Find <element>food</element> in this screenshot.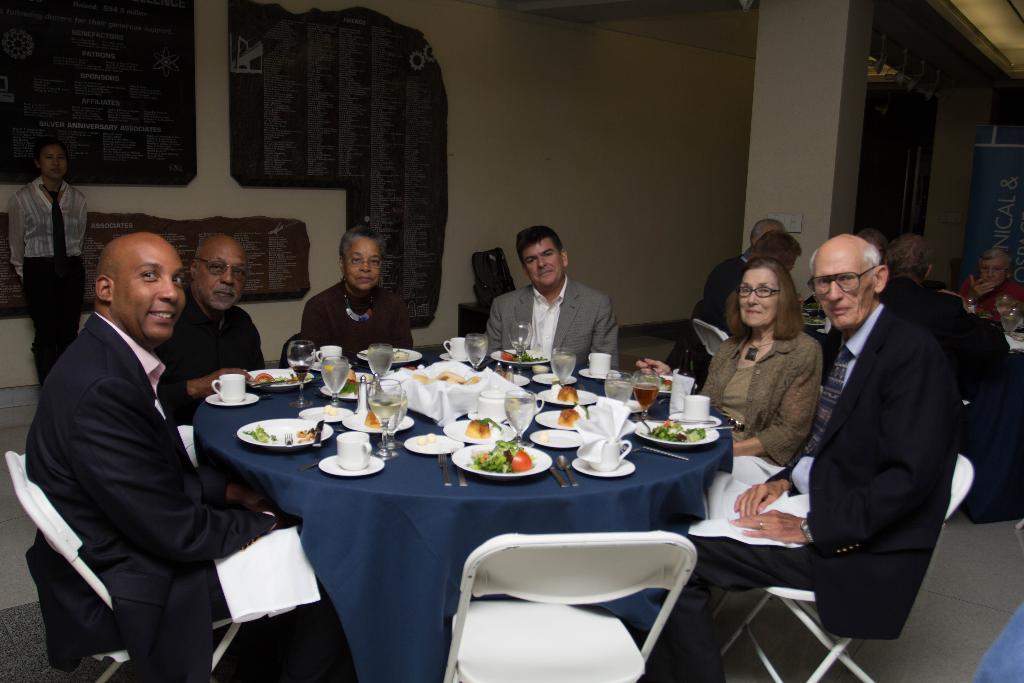
The bounding box for <element>food</element> is bbox(556, 407, 581, 428).
